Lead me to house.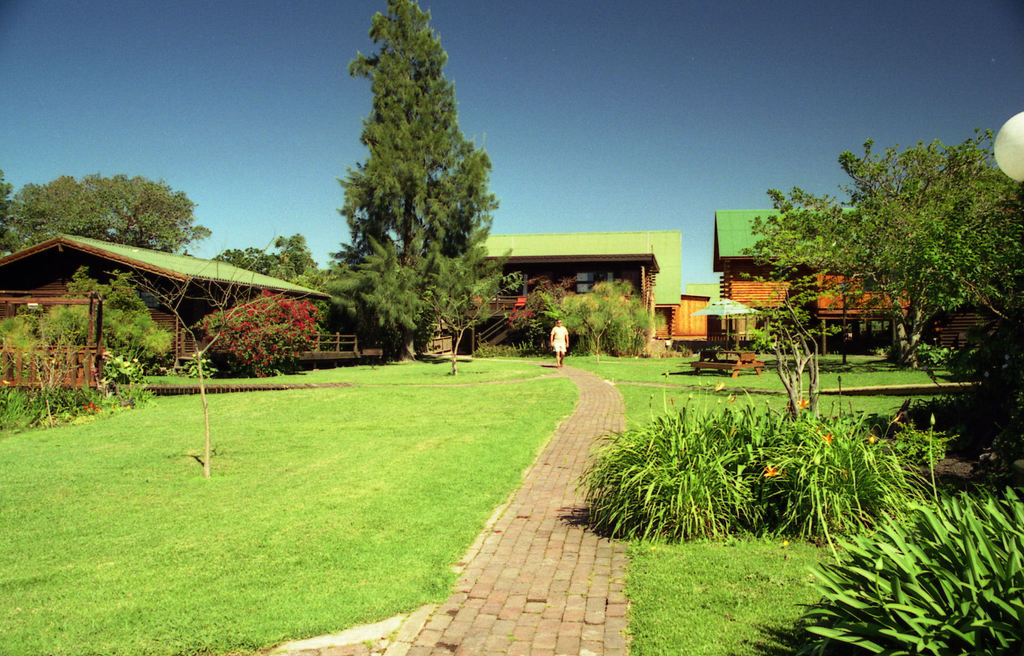
Lead to [left=425, top=220, right=682, bottom=347].
